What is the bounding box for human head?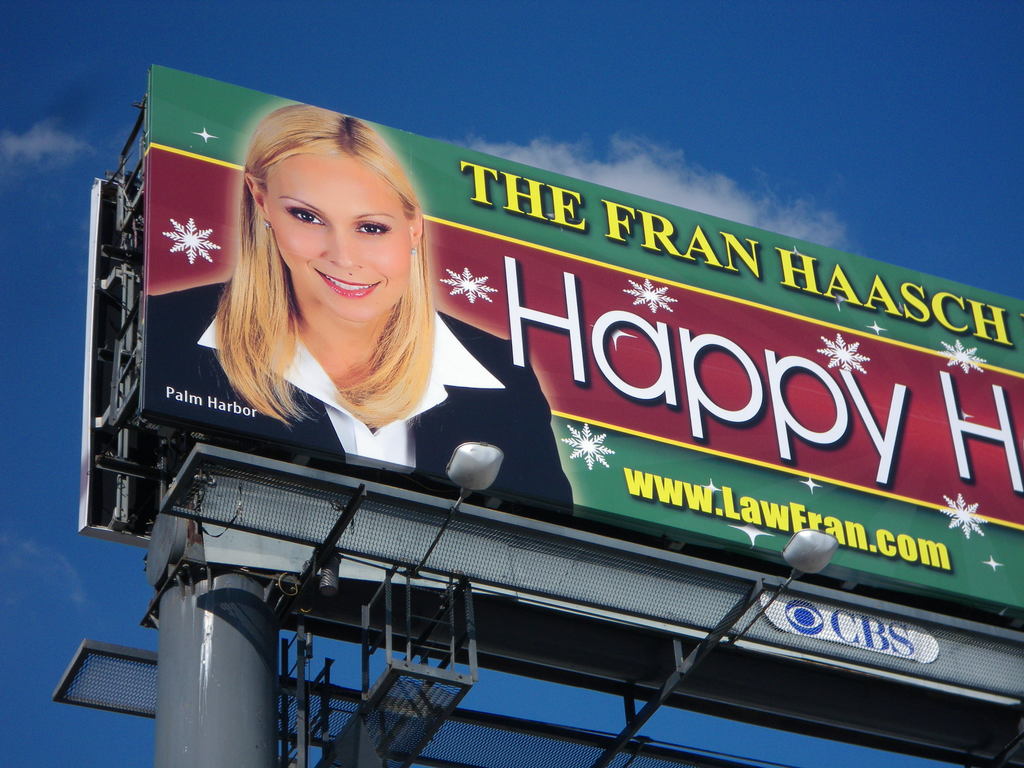
x1=230, y1=95, x2=418, y2=325.
